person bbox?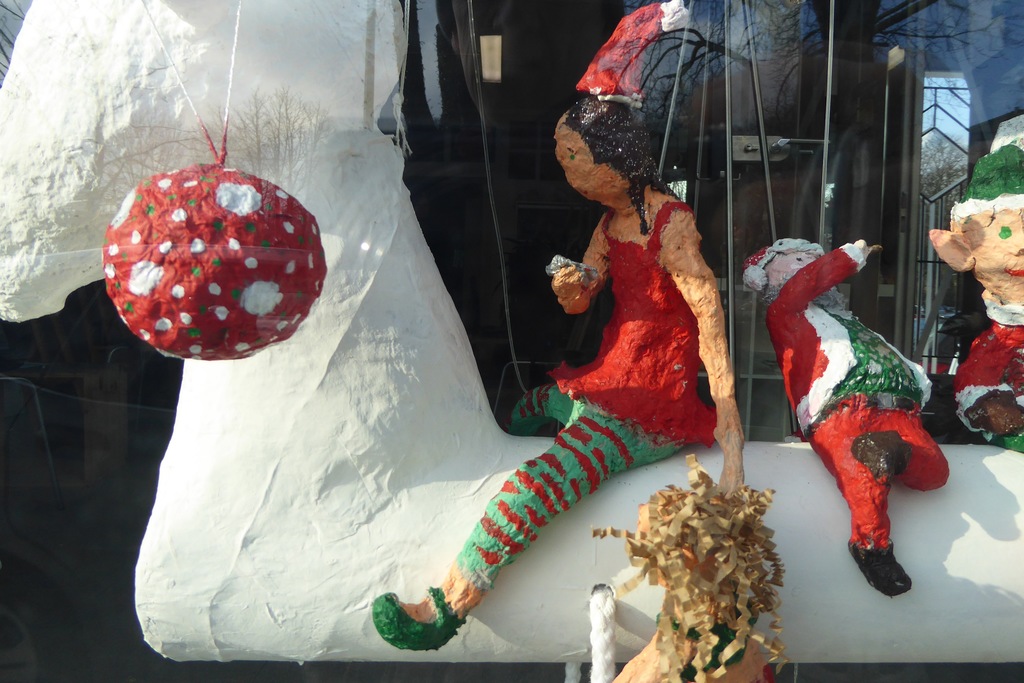
<bbox>741, 233, 950, 600</bbox>
